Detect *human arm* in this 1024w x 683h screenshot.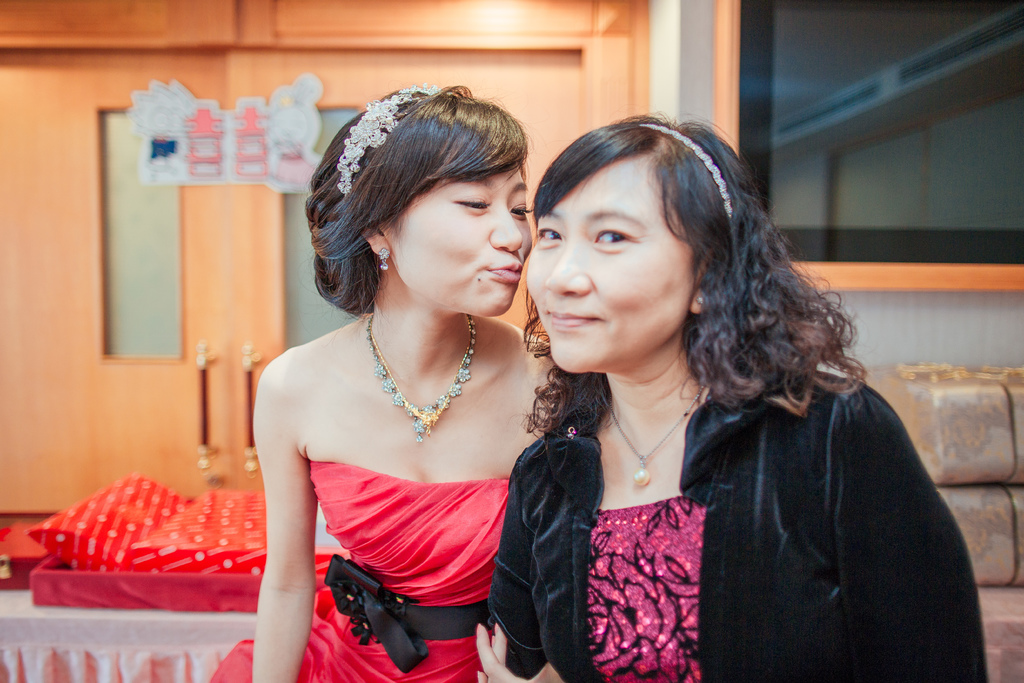
Detection: bbox=[246, 350, 338, 664].
